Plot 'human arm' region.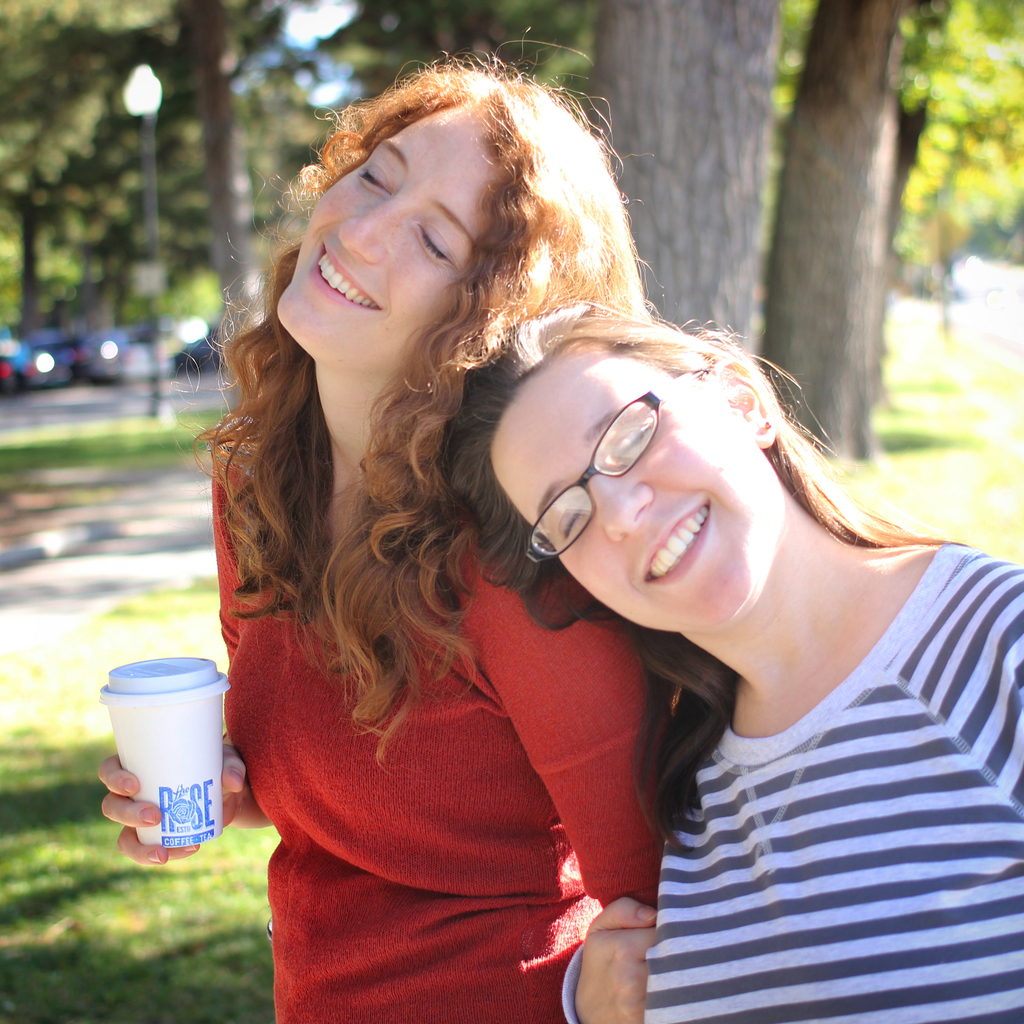
Plotted at [left=95, top=724, right=279, bottom=867].
